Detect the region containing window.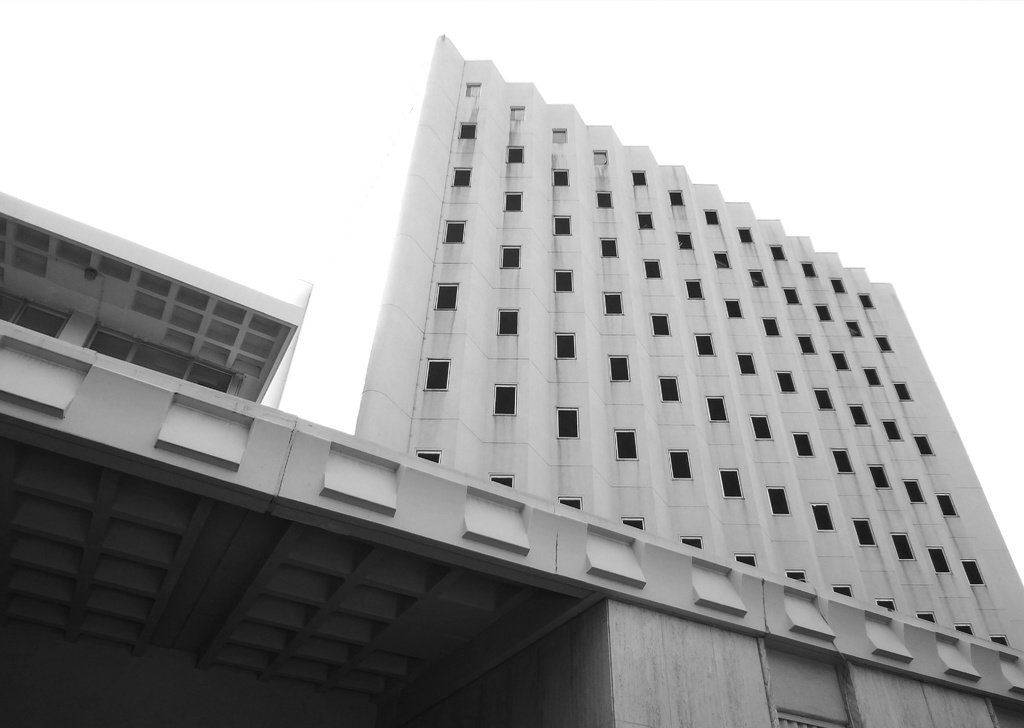
[left=496, top=242, right=522, bottom=268].
